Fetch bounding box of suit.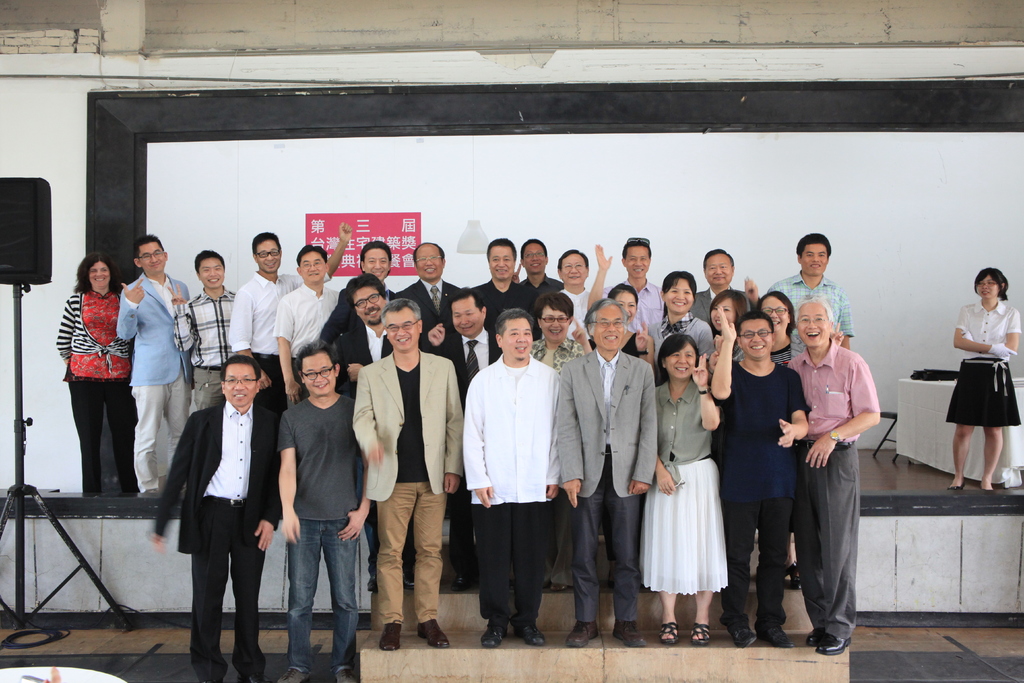
Bbox: (147, 322, 262, 651).
